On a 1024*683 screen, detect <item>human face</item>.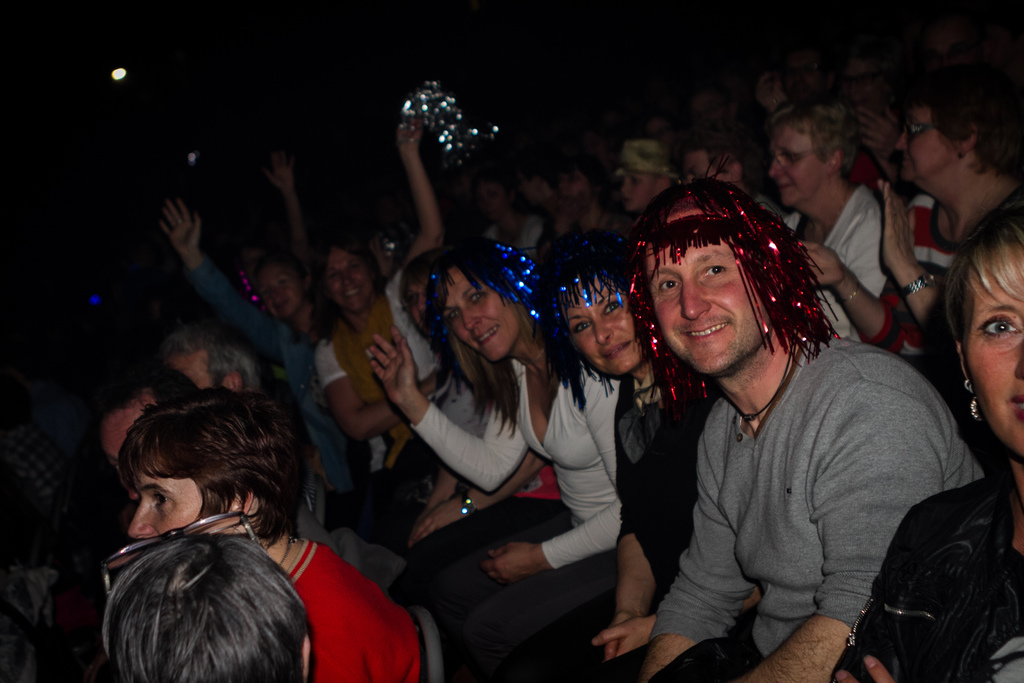
rect(648, 215, 767, 373).
